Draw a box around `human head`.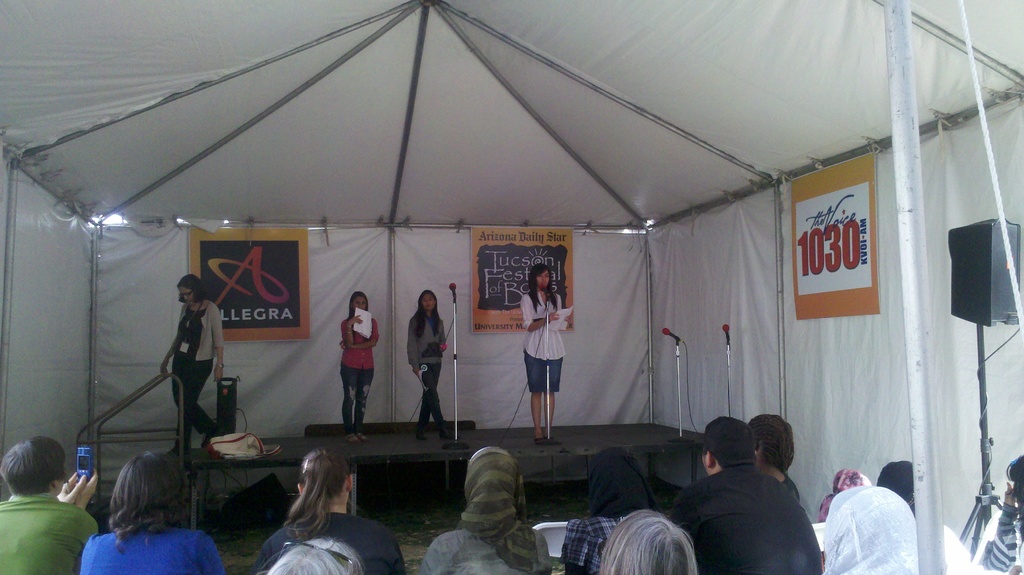
(left=112, top=444, right=191, bottom=521).
